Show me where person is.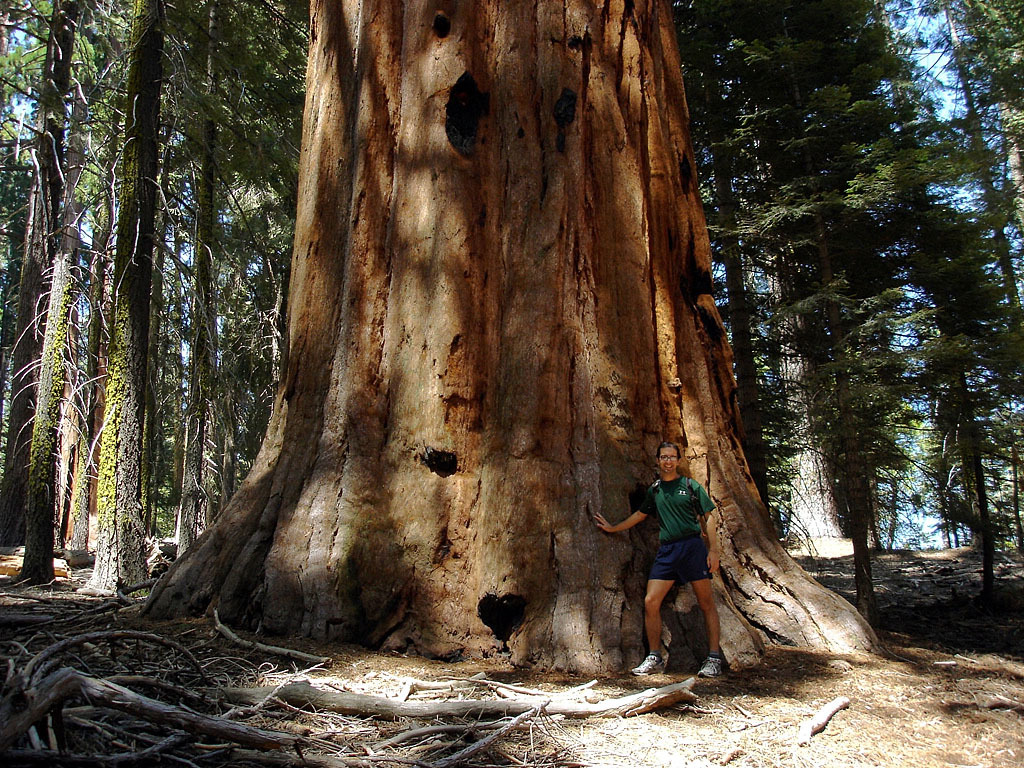
person is at [622,433,721,673].
